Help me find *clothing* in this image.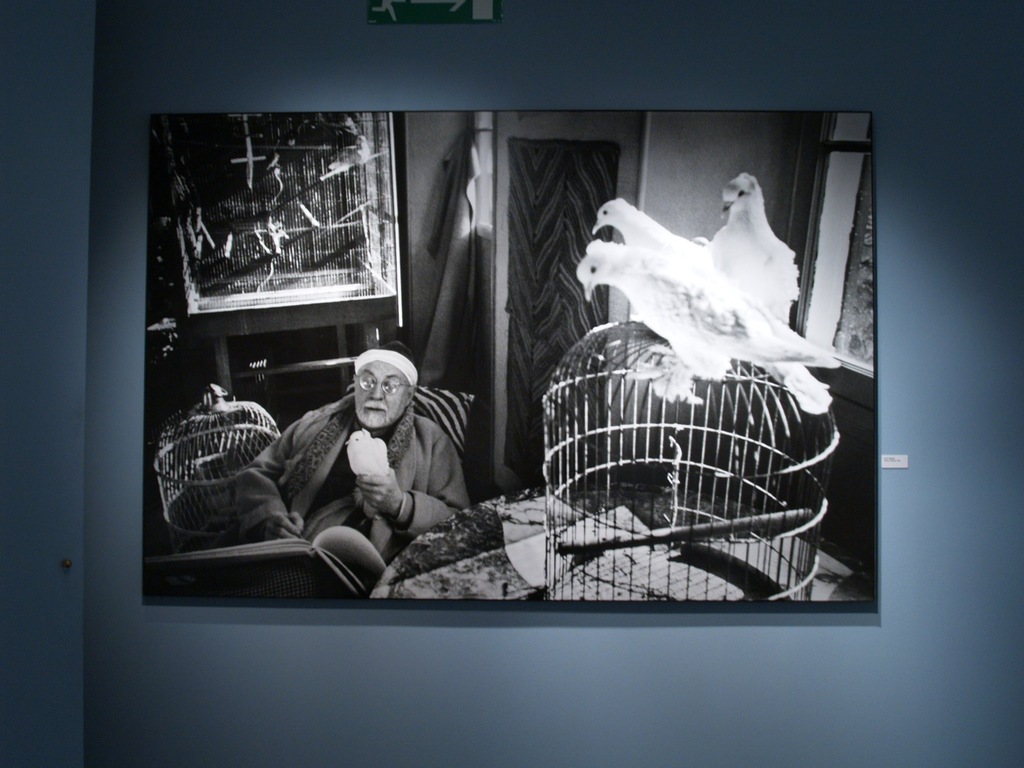
Found it: (152,390,477,598).
